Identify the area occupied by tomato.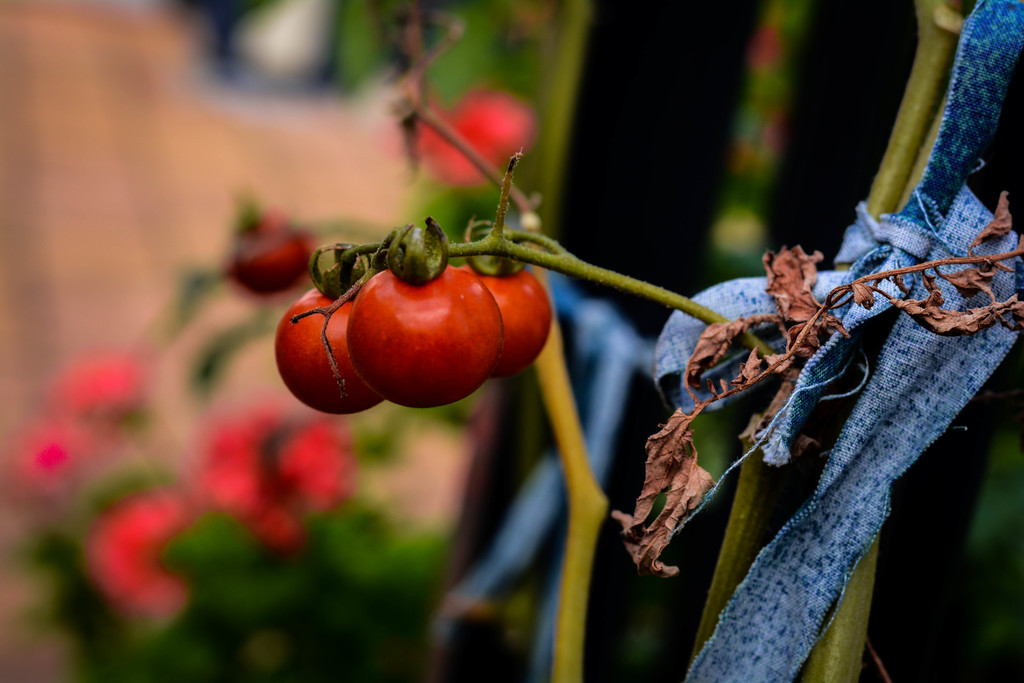
Area: [459, 262, 556, 378].
